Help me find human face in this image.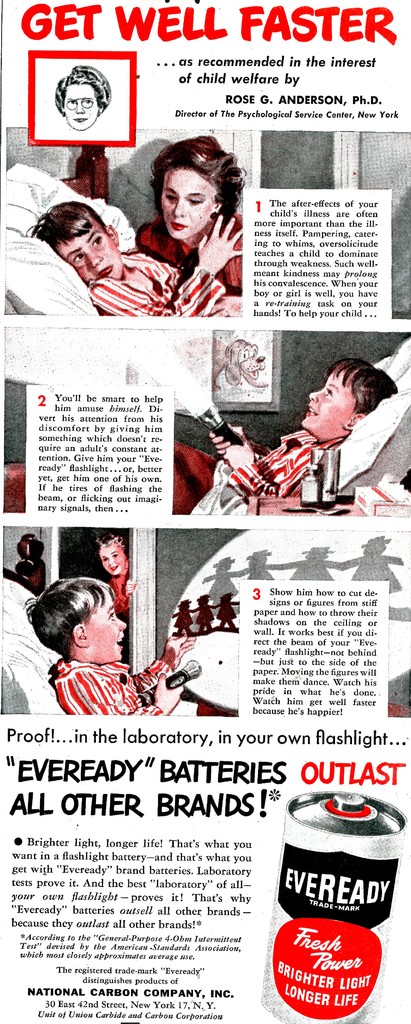
Found it: bbox=(303, 378, 349, 426).
